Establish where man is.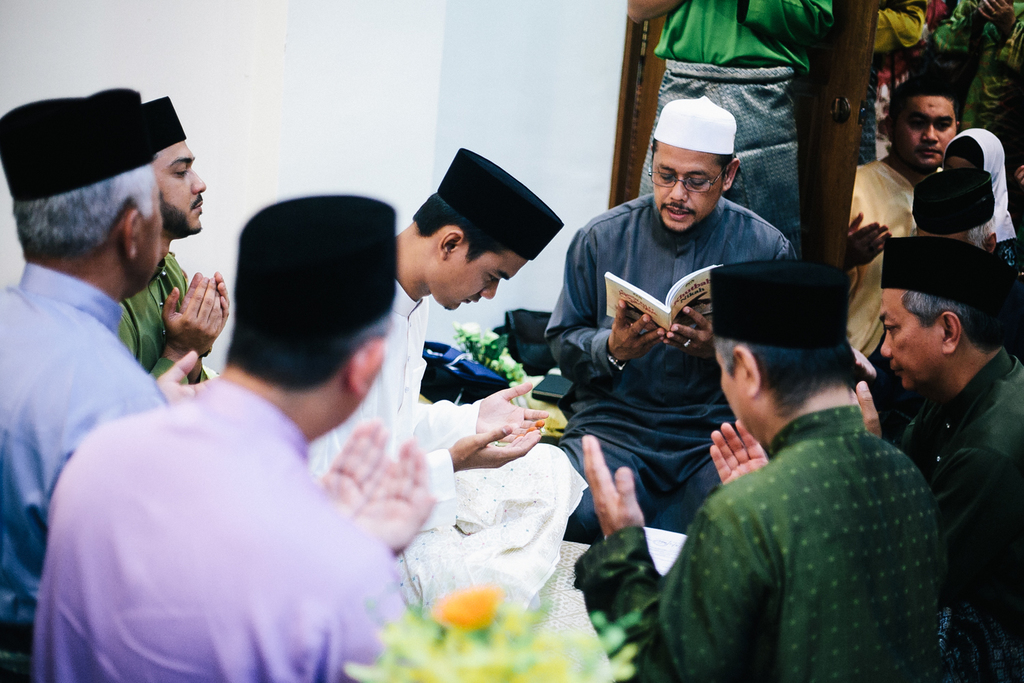
Established at l=113, t=79, r=234, b=377.
